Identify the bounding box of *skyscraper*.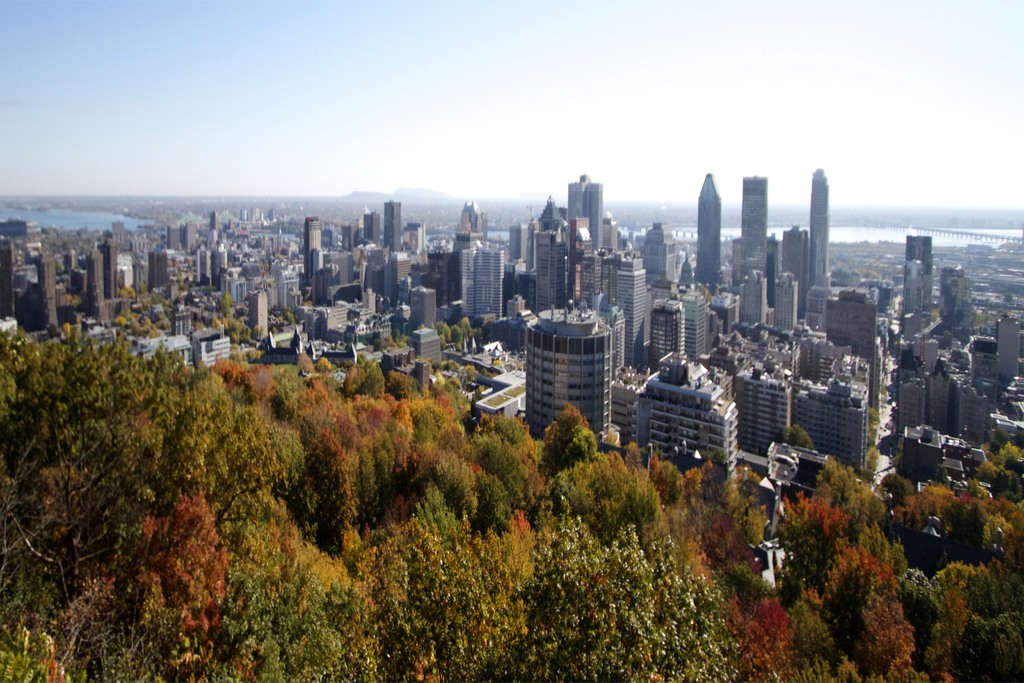
[x1=695, y1=165, x2=726, y2=282].
